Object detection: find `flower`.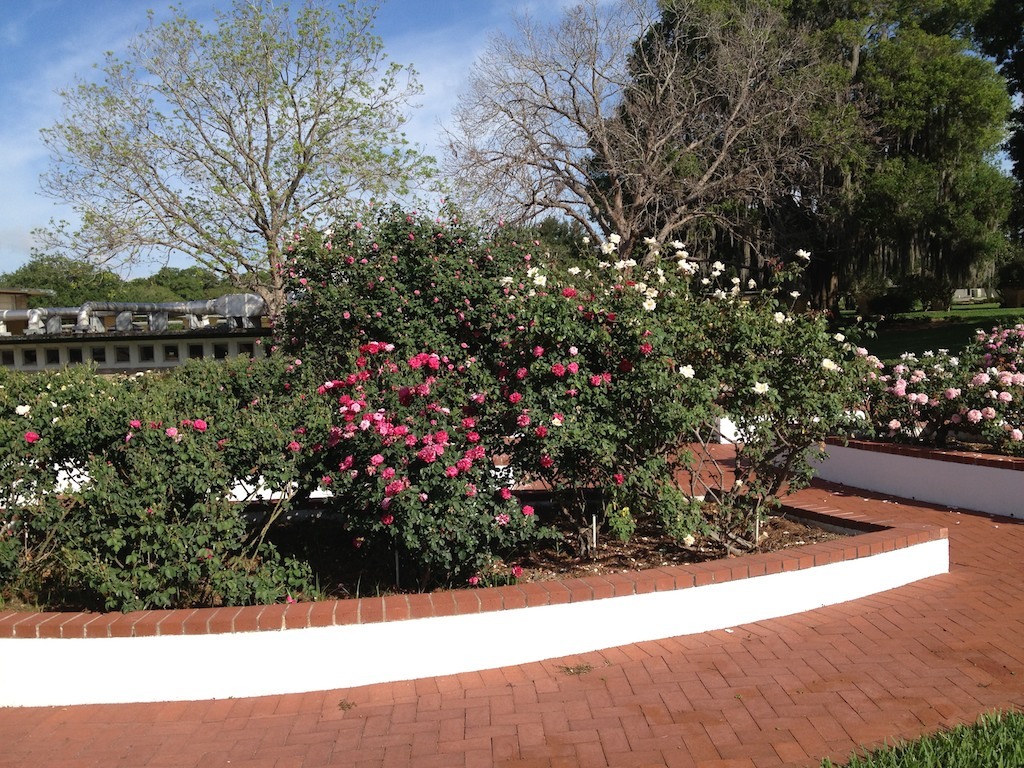
(left=468, top=570, right=481, bottom=586).
